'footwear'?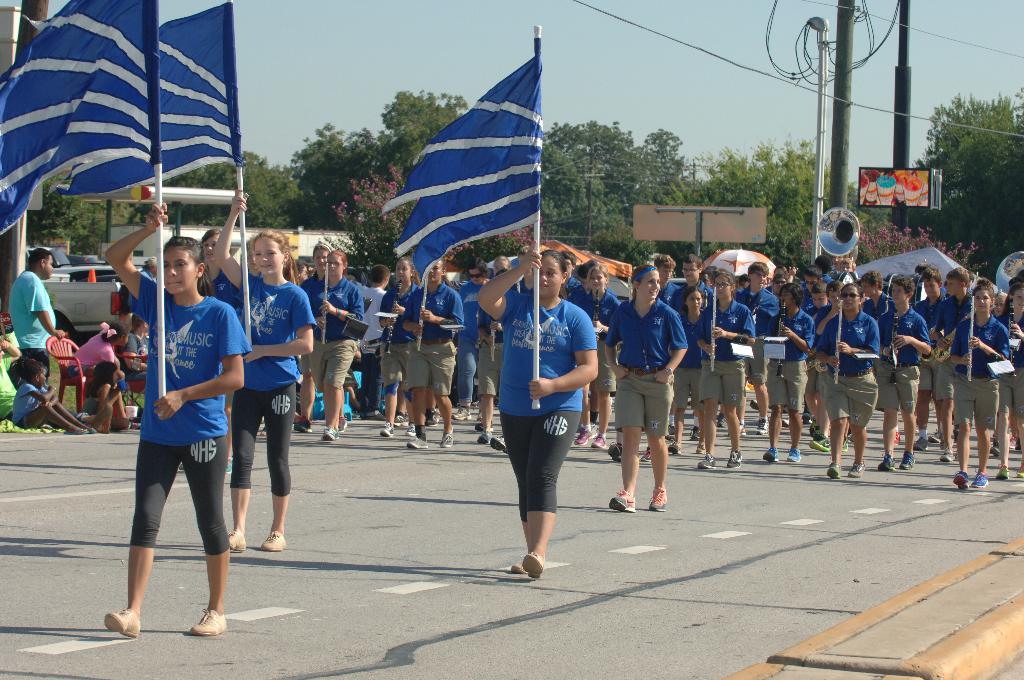
bbox=[227, 530, 244, 551]
